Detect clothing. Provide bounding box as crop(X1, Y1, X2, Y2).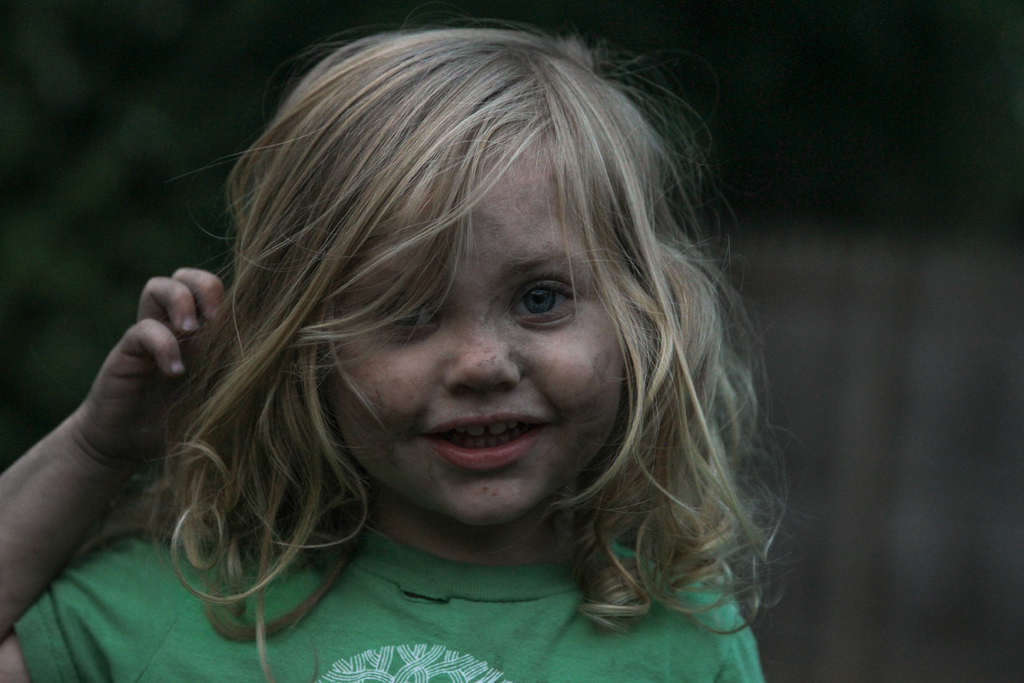
crop(117, 468, 807, 668).
